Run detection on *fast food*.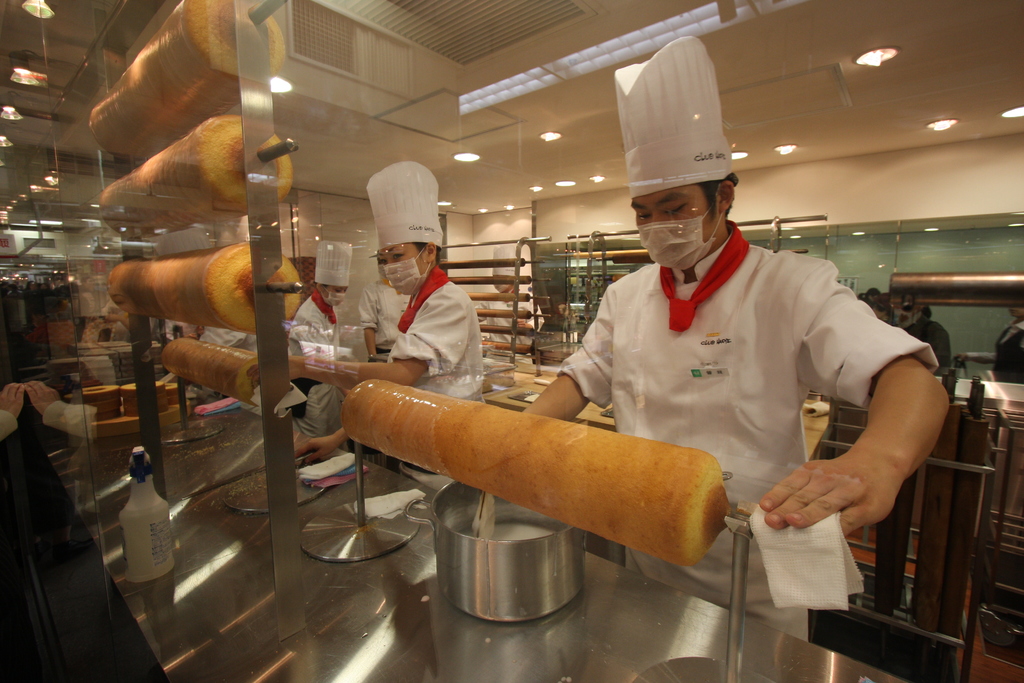
Result: (109,247,299,325).
